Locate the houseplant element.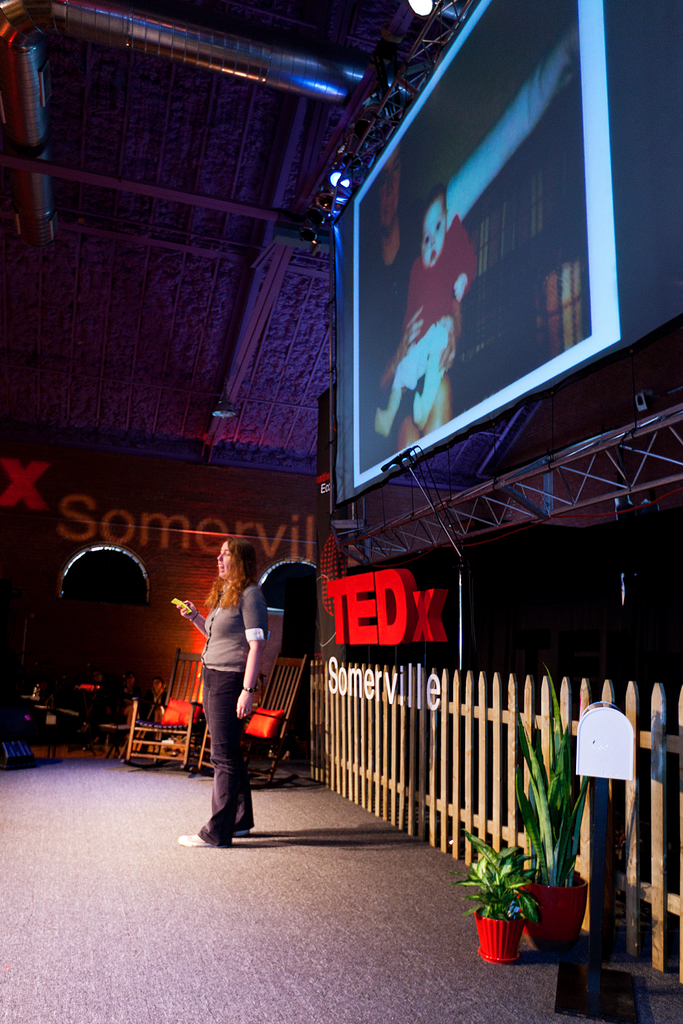
Element bbox: rect(512, 659, 586, 951).
